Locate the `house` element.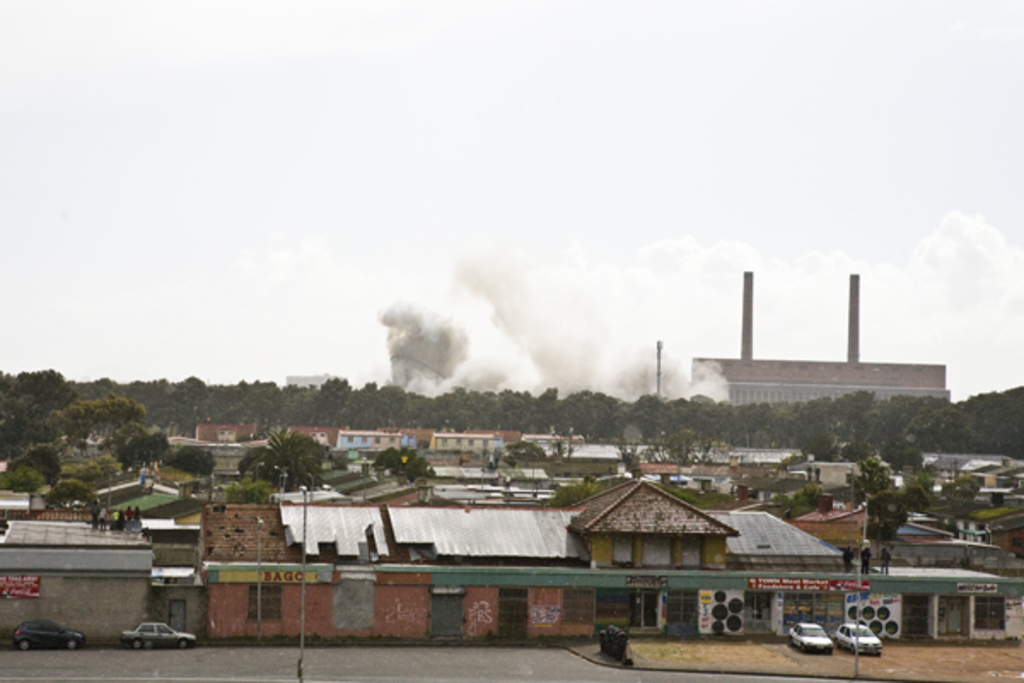
Element bbox: bbox(925, 447, 1017, 511).
